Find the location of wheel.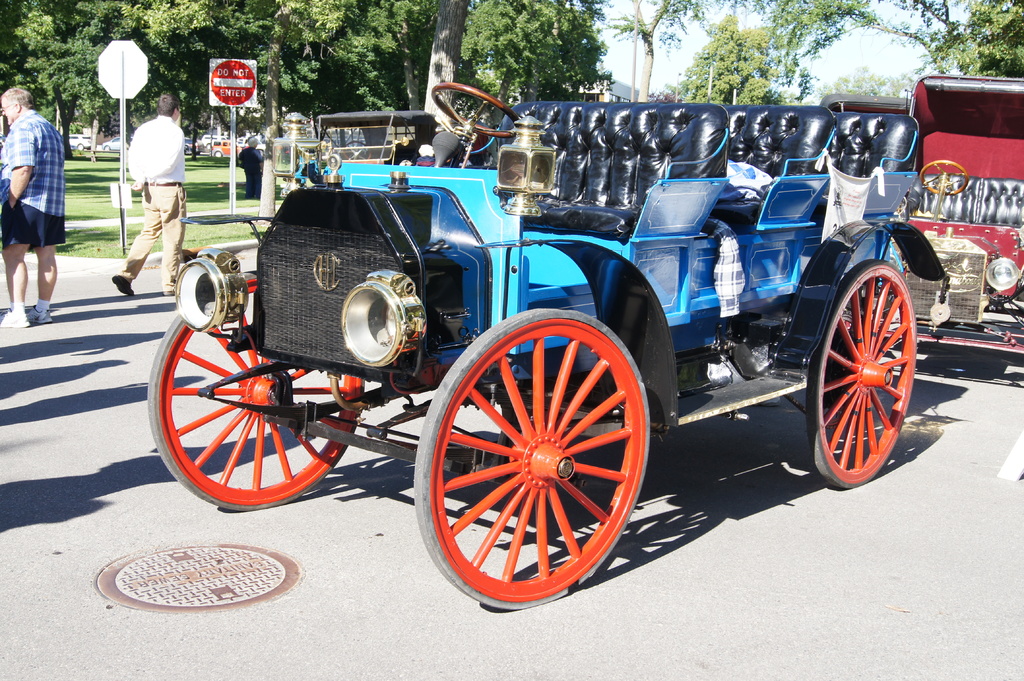
Location: 138, 268, 369, 502.
